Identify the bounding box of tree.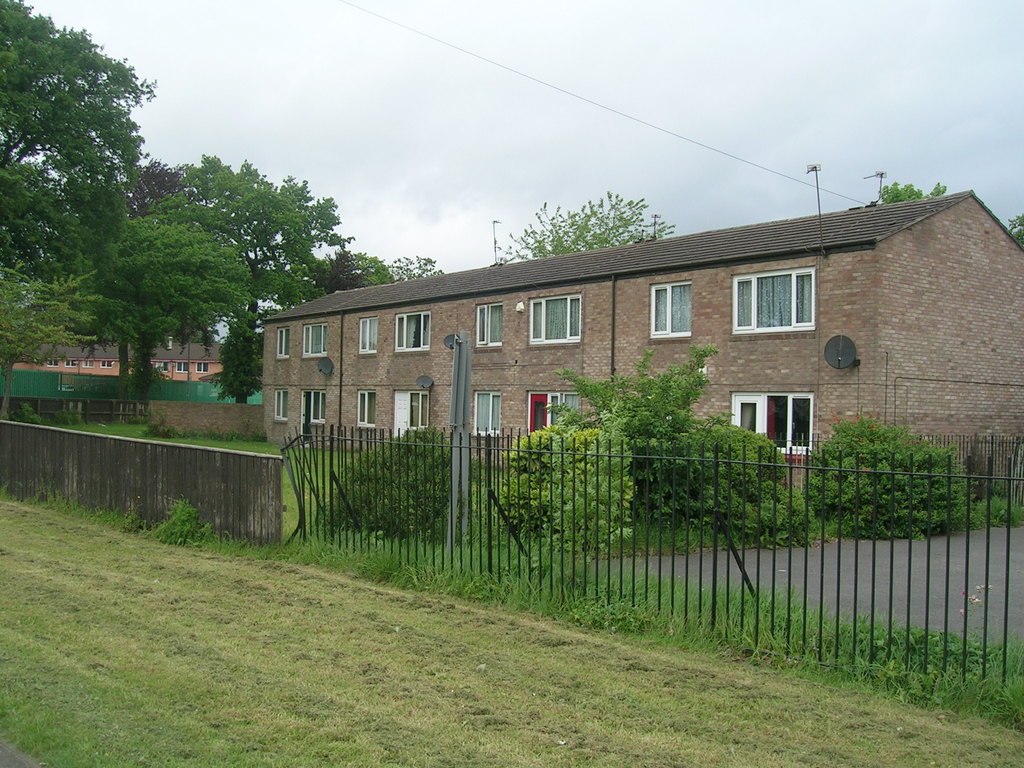
[left=879, top=177, right=948, bottom=201].
